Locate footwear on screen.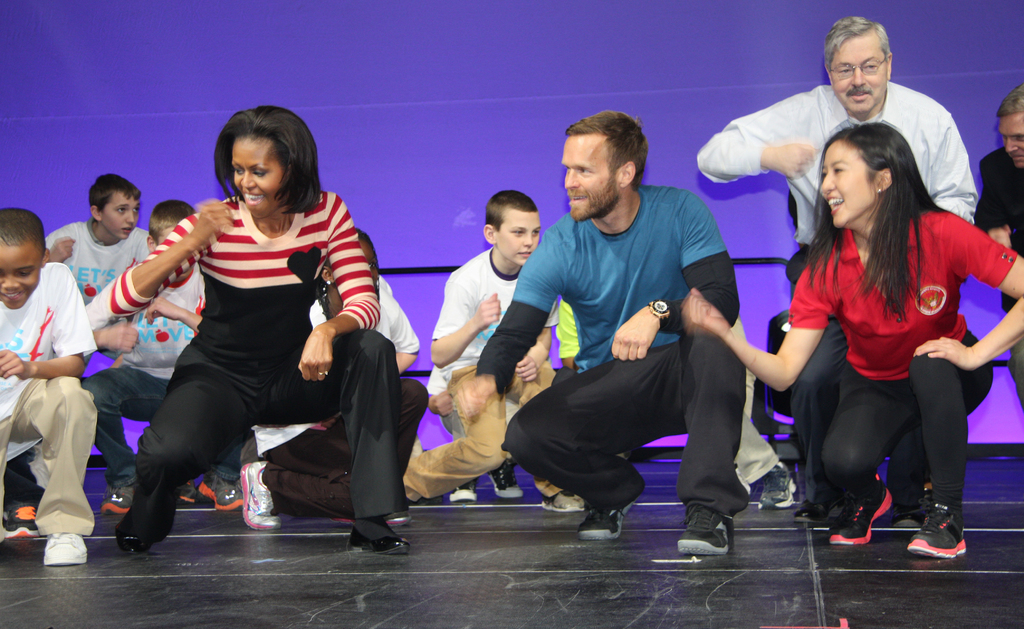
On screen at box(676, 507, 739, 557).
